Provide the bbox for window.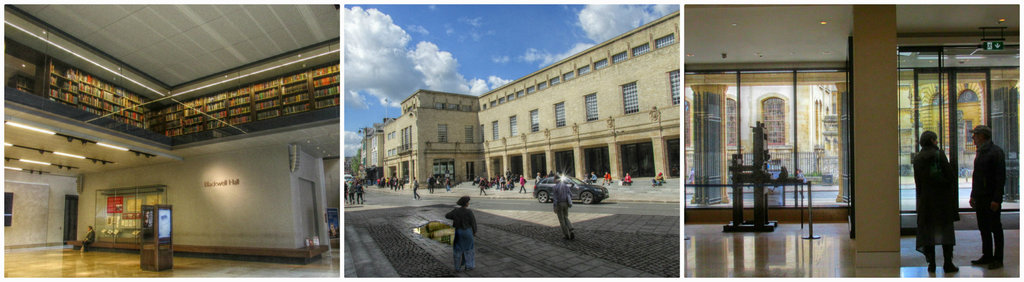
<bbox>579, 66, 591, 72</bbox>.
